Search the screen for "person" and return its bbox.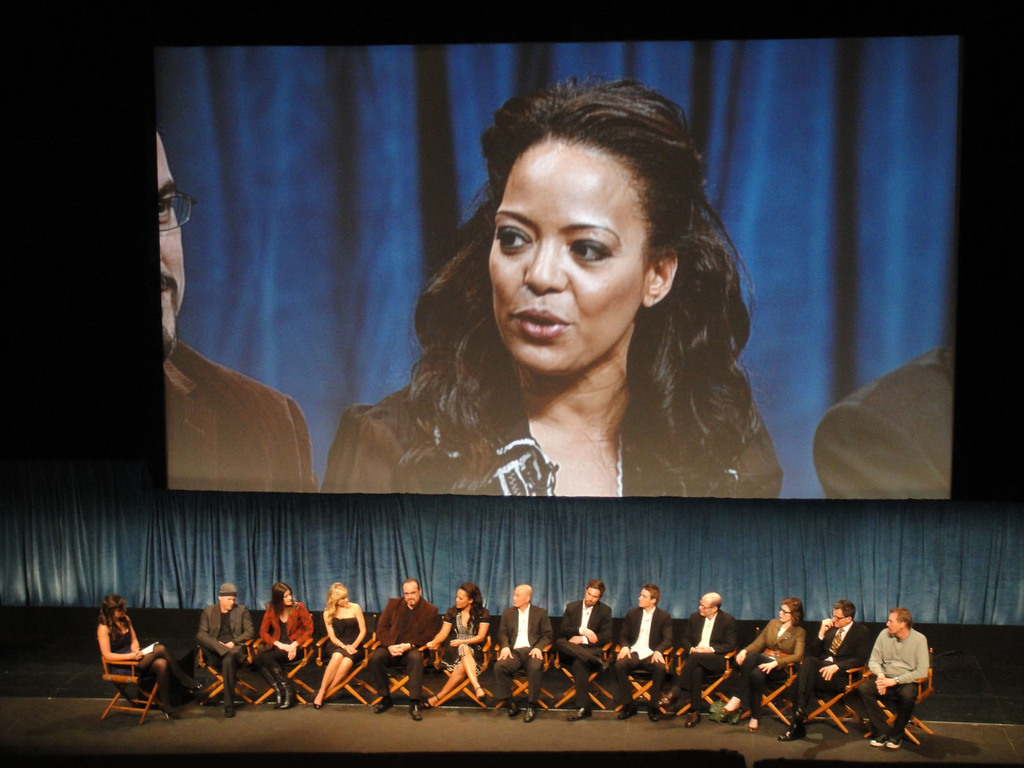
Found: Rect(198, 576, 257, 714).
